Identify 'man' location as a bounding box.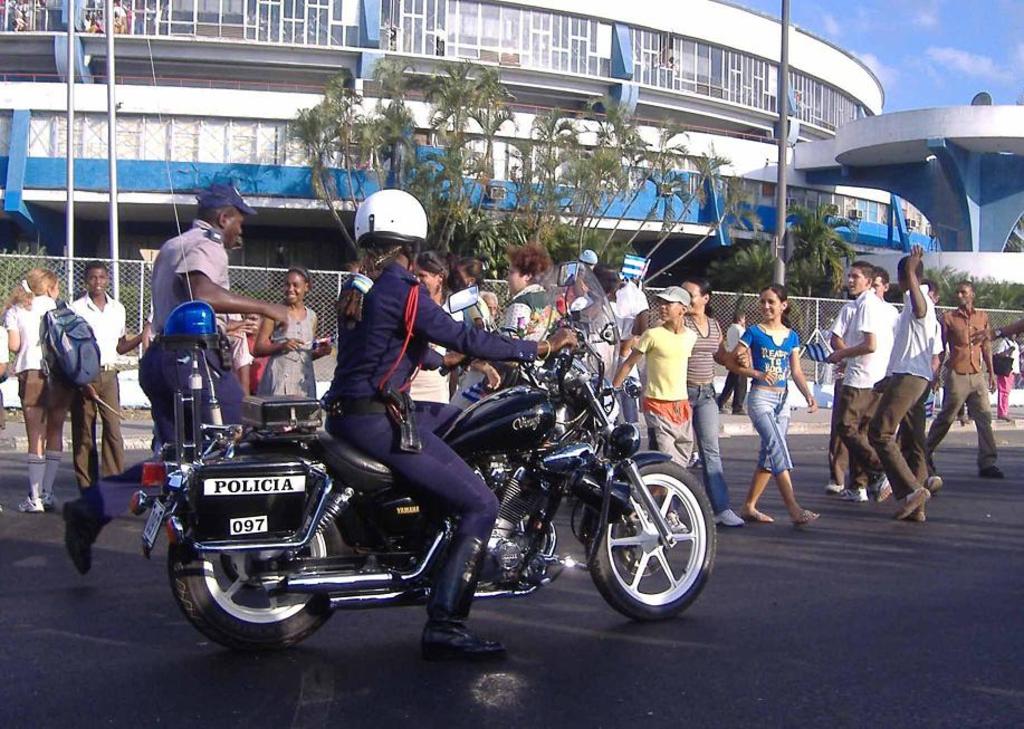
868 246 936 517.
